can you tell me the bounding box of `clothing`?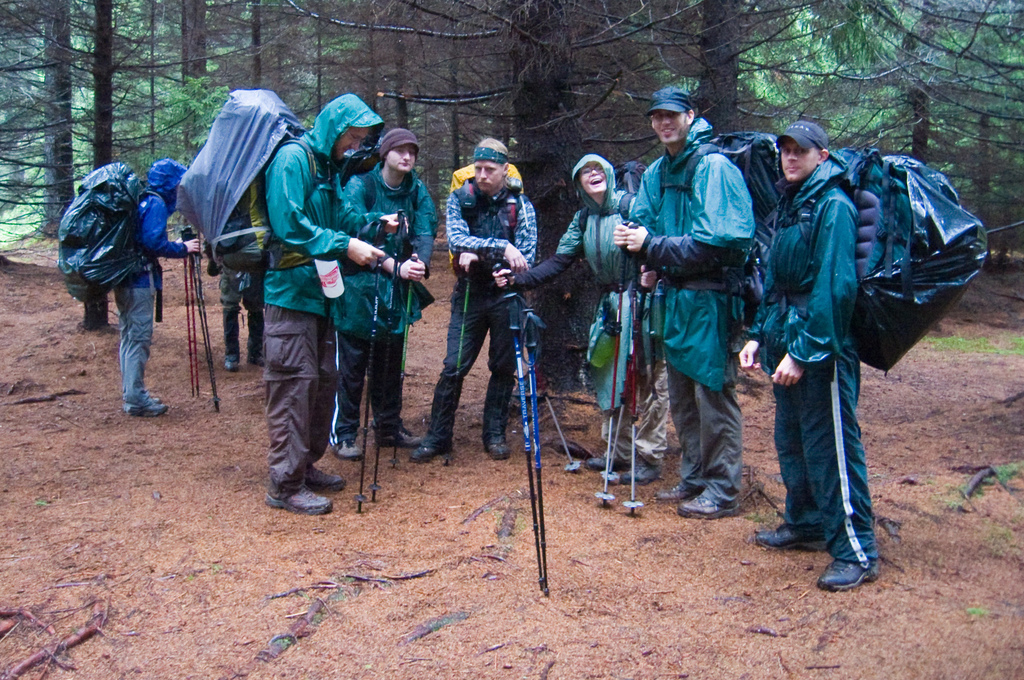
left=232, top=115, right=357, bottom=496.
